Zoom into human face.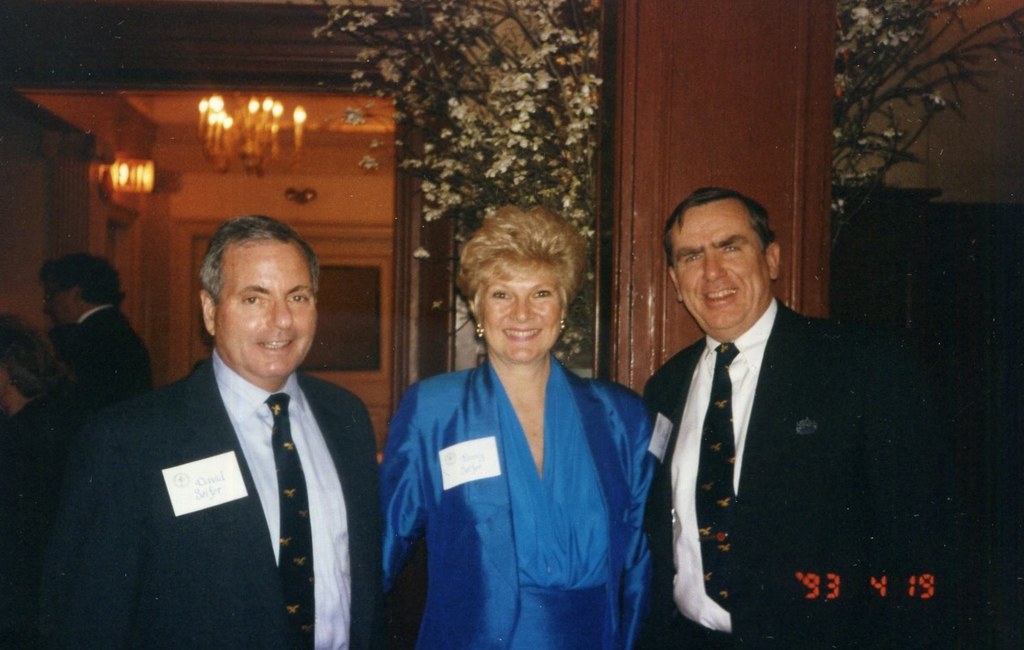
Zoom target: 672, 203, 771, 328.
